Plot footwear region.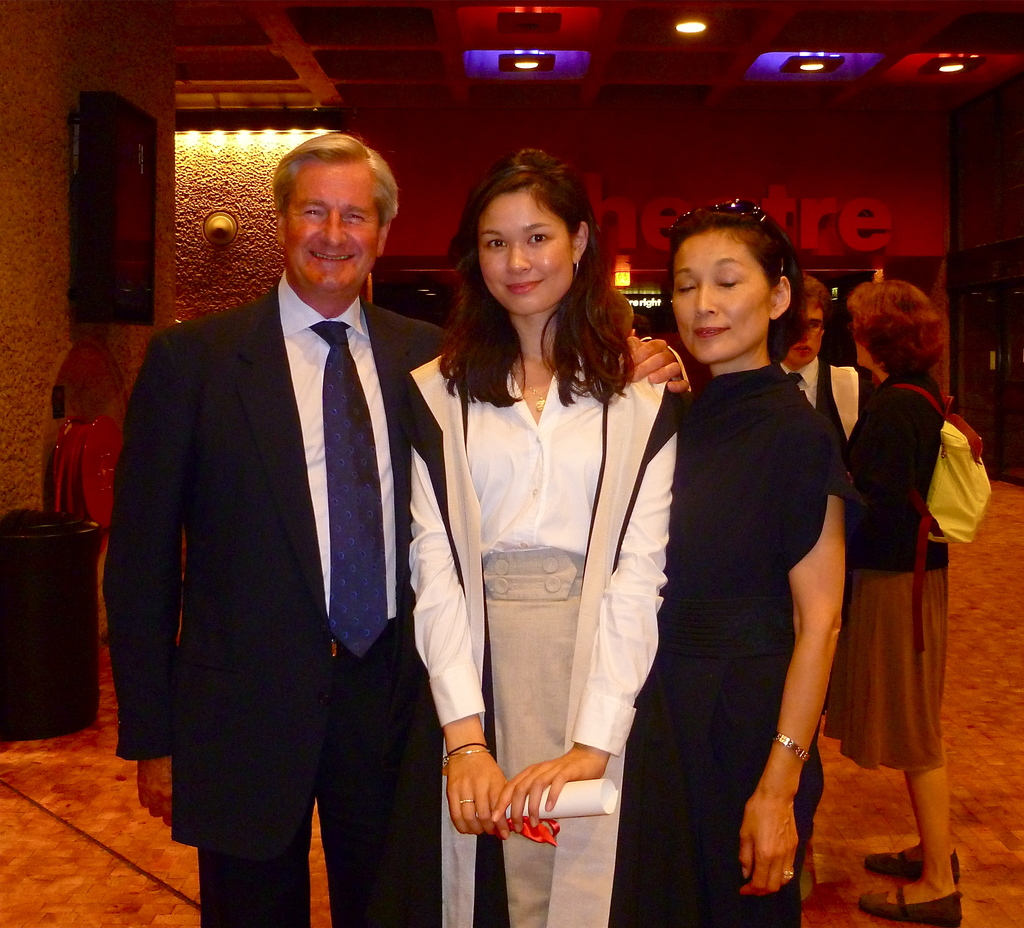
Plotted at l=857, t=893, r=962, b=927.
